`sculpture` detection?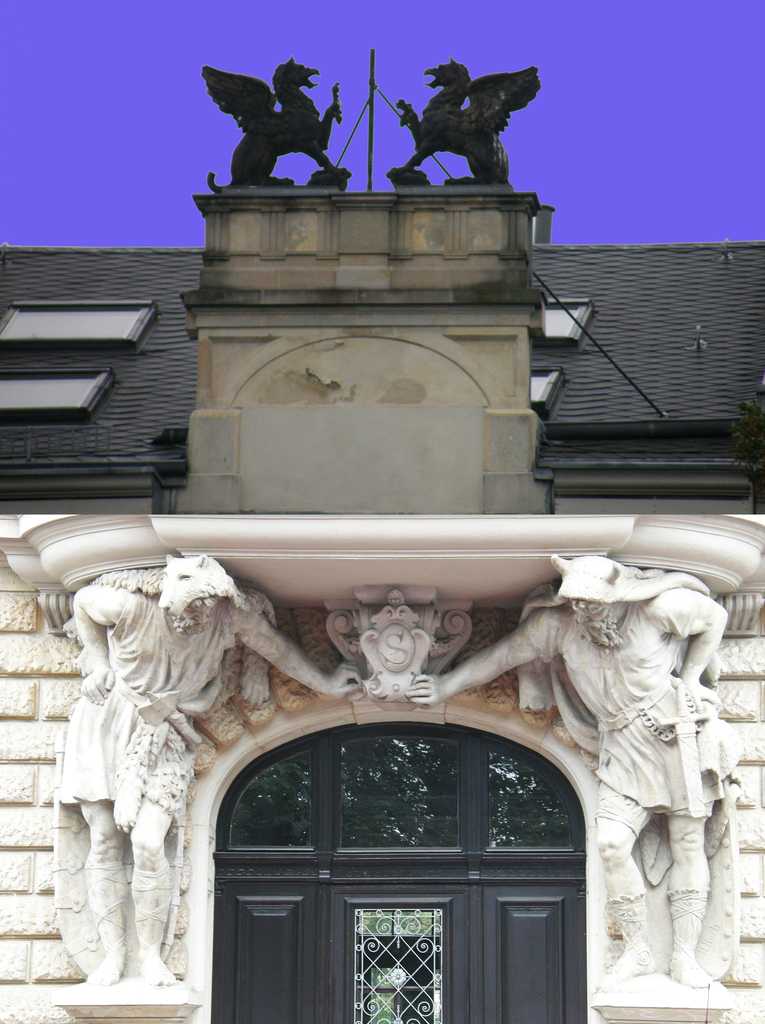
47:552:368:988
